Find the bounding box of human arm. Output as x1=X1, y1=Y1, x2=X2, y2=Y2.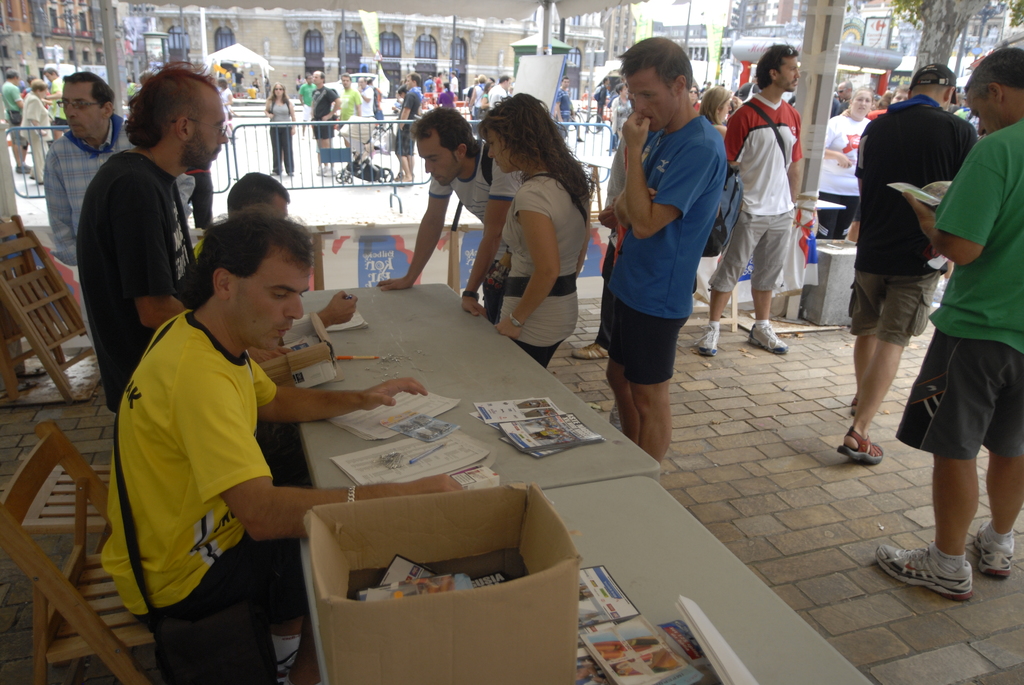
x1=575, y1=201, x2=591, y2=278.
